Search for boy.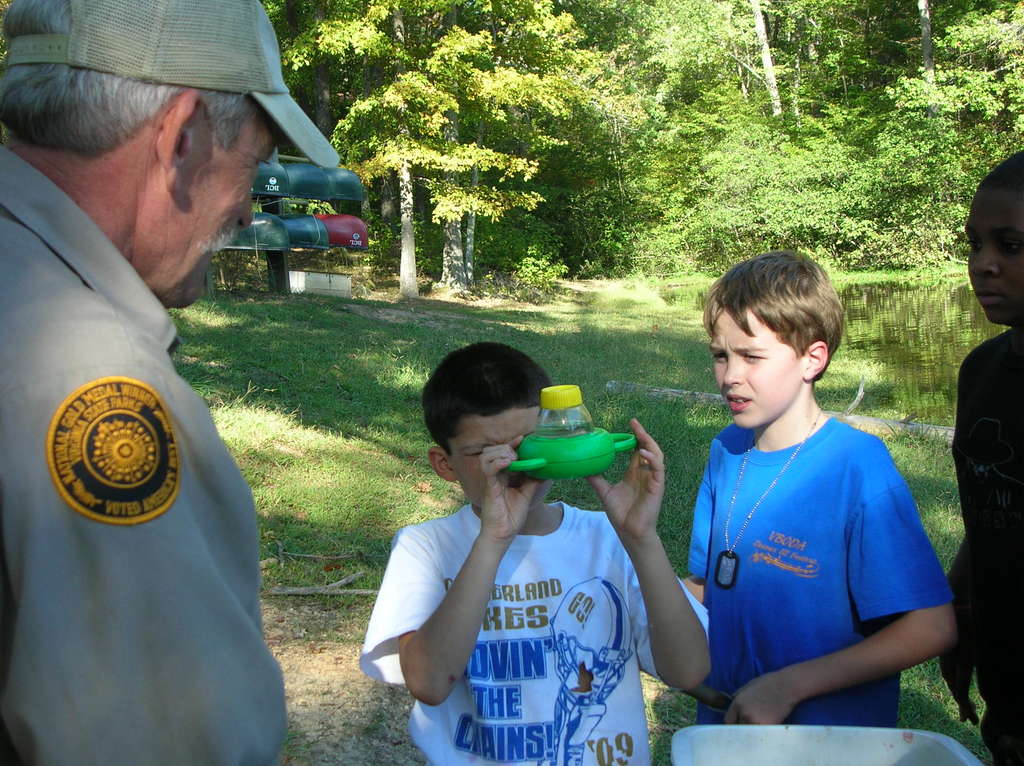
Found at left=676, top=245, right=959, bottom=724.
